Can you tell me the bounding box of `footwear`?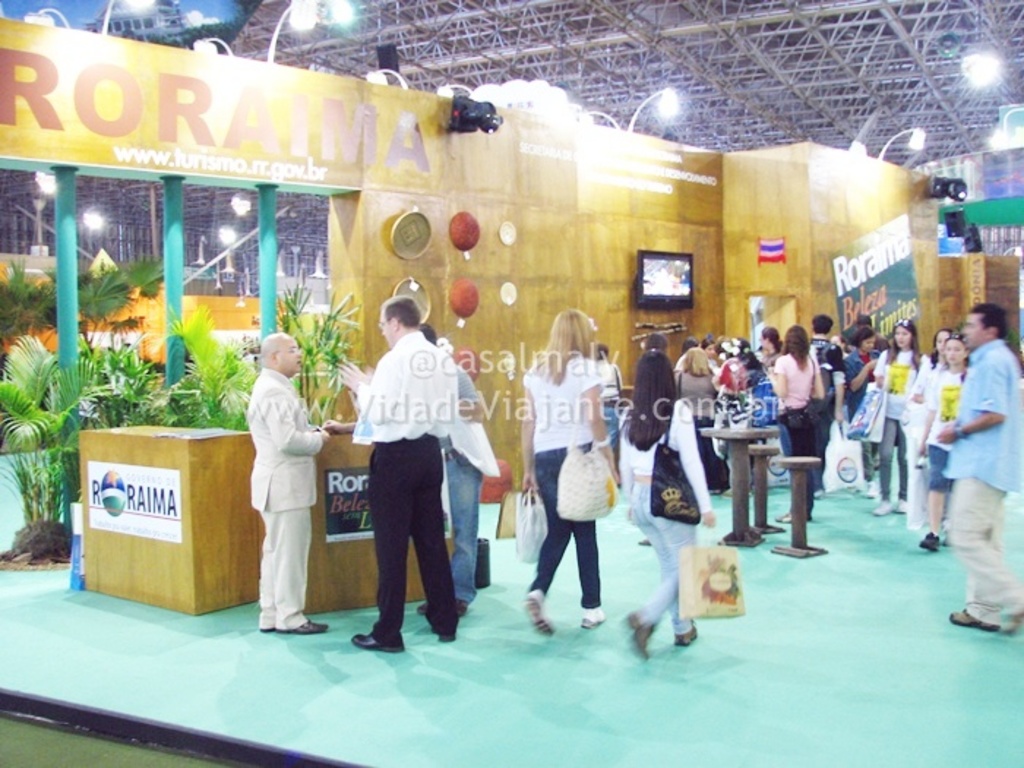
box=[581, 609, 601, 630].
